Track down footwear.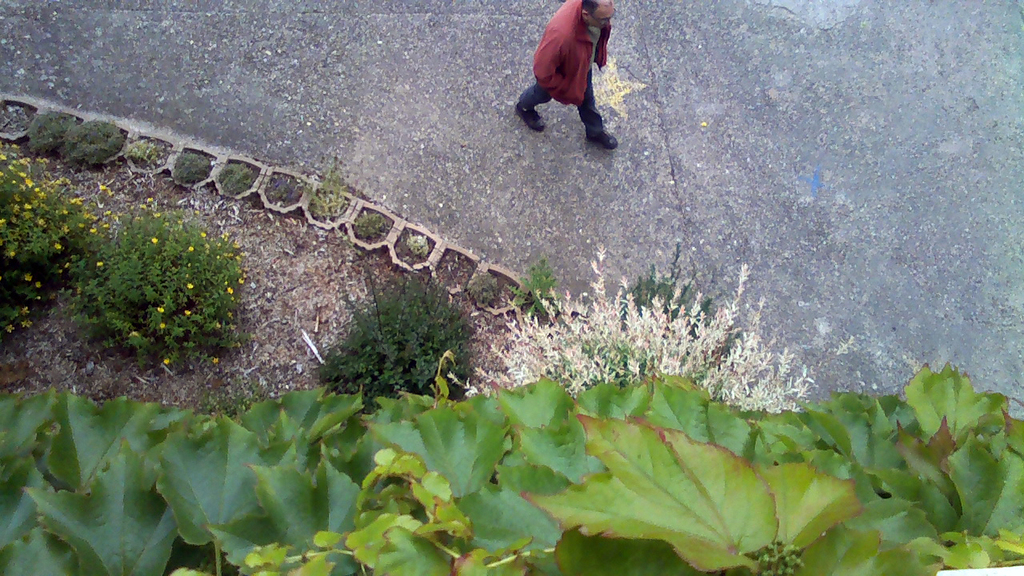
Tracked to x1=512, y1=96, x2=546, y2=135.
